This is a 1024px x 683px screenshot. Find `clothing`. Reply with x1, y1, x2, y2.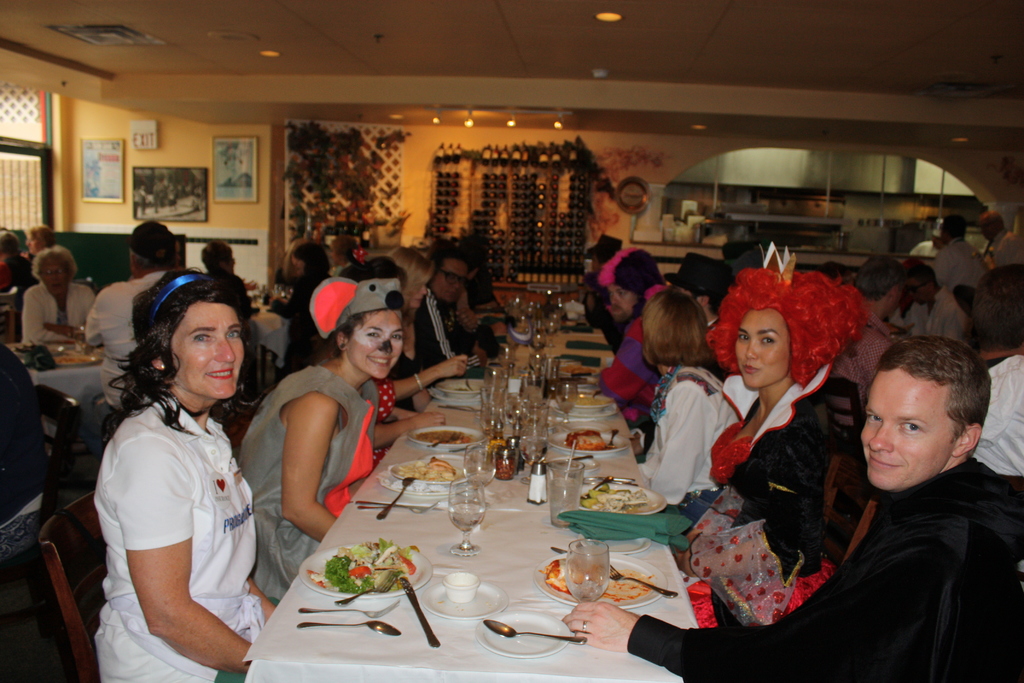
596, 249, 665, 427.
